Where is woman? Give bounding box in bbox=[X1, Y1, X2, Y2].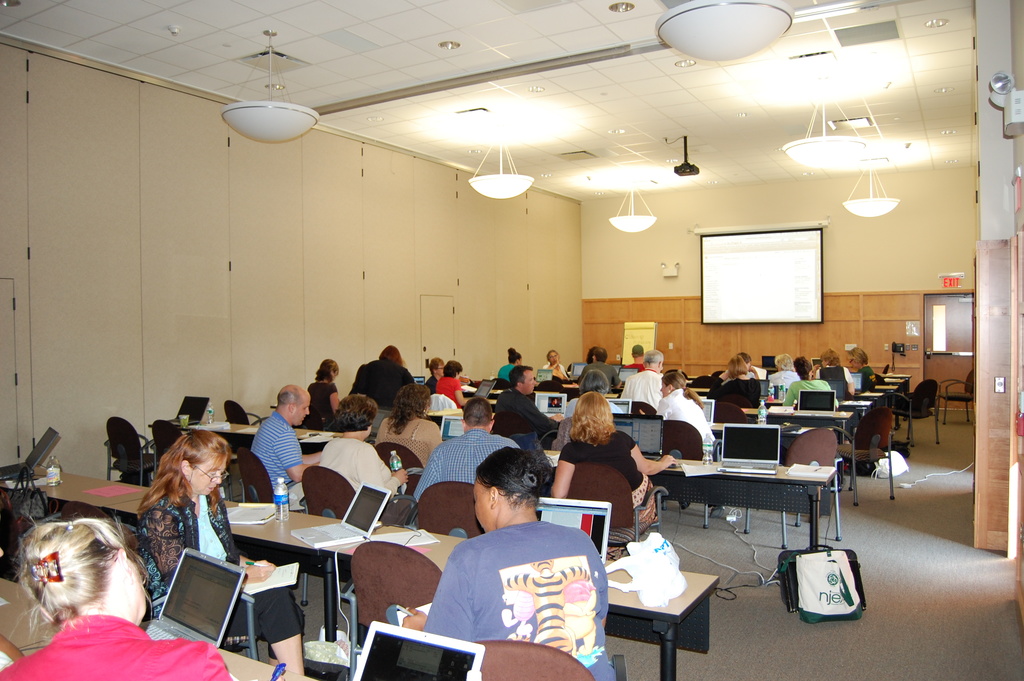
bbox=[296, 357, 337, 430].
